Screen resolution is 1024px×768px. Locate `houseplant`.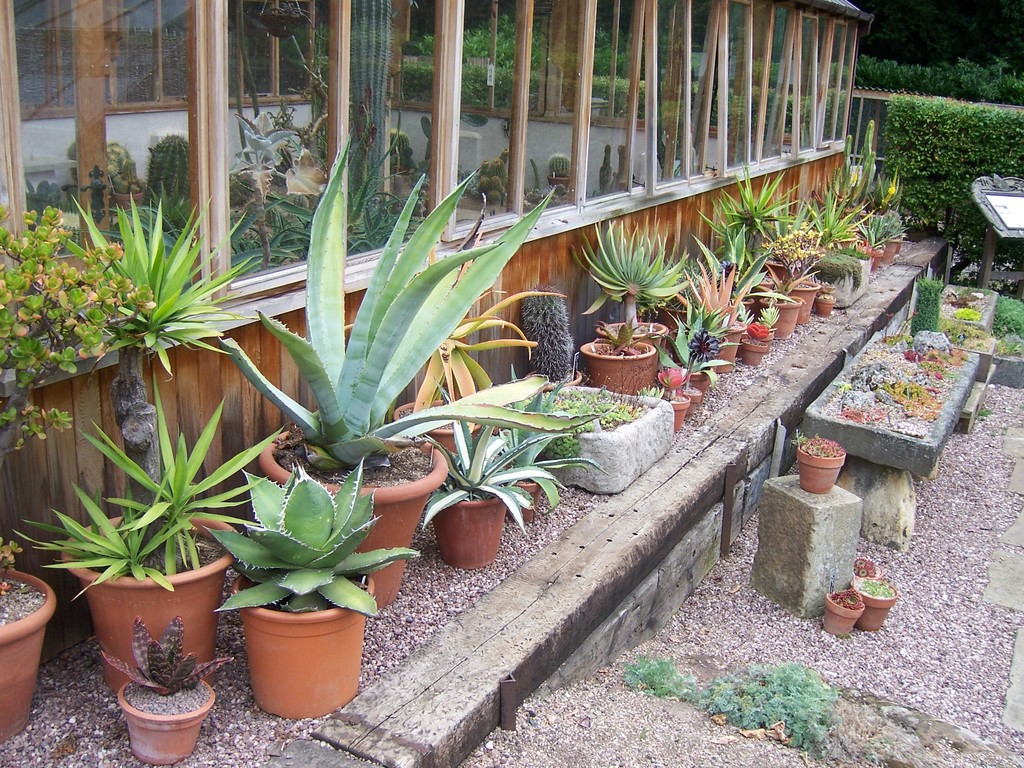
<region>792, 422, 836, 495</region>.
